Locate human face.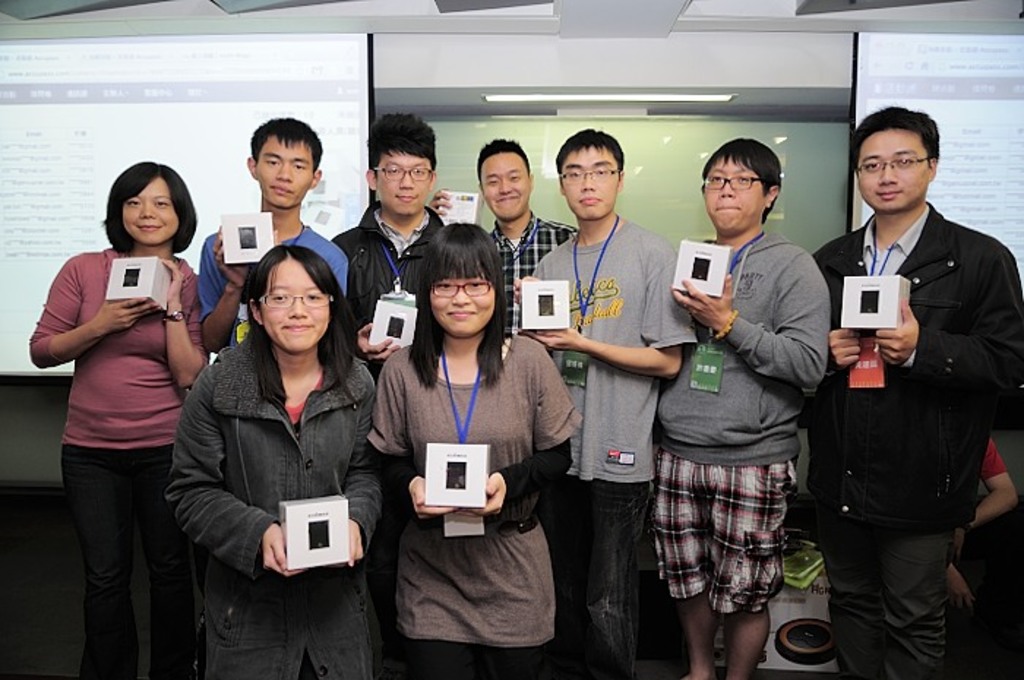
Bounding box: rect(262, 260, 331, 348).
